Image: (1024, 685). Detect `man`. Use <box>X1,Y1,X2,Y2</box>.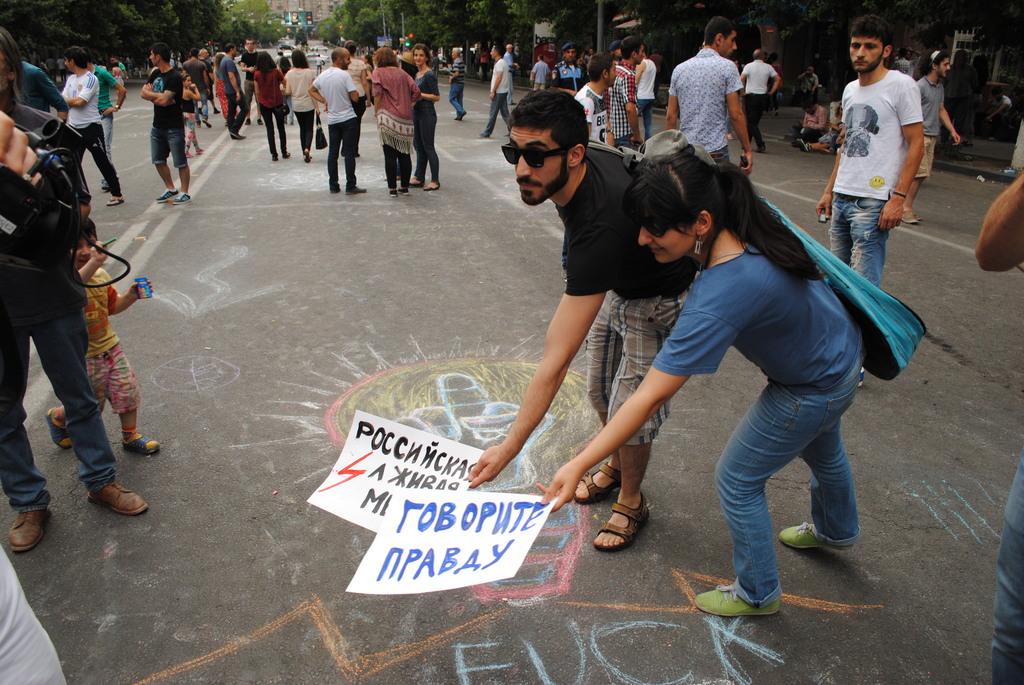
<box>139,44,193,203</box>.
